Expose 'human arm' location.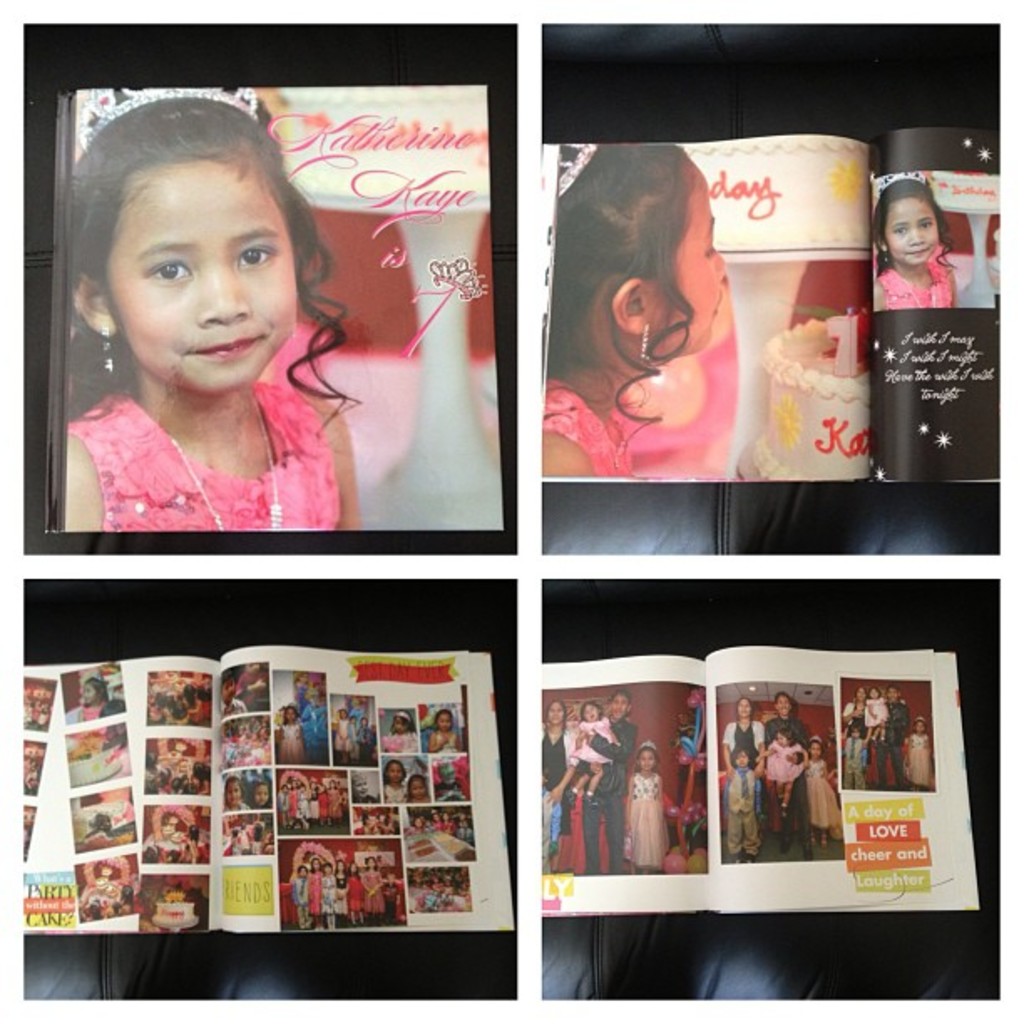
Exposed at select_region(872, 281, 890, 310).
